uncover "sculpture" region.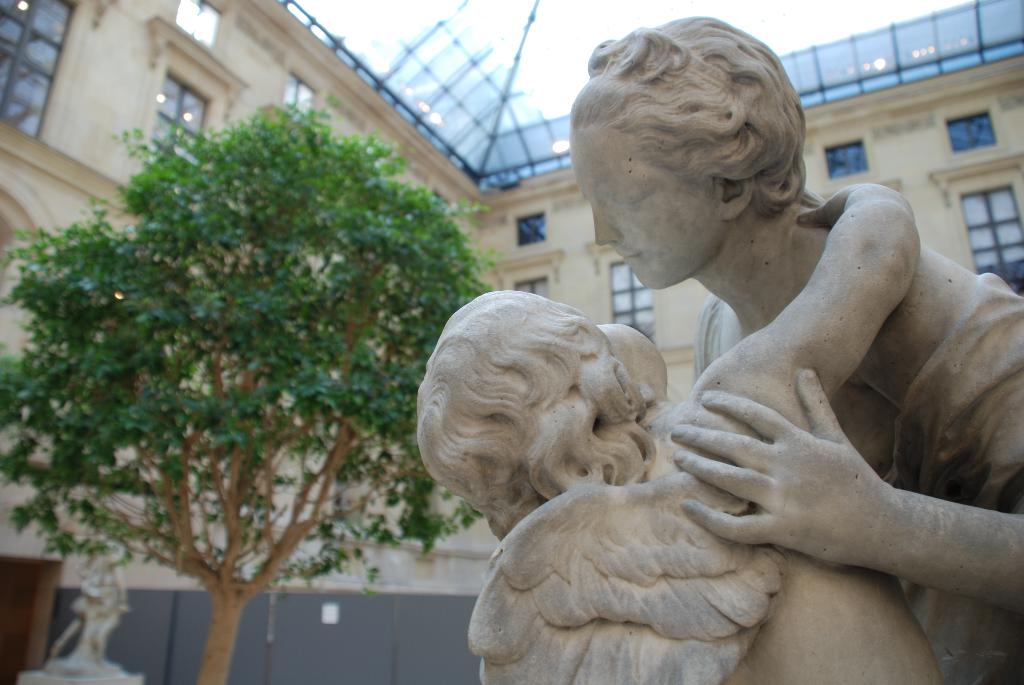
Uncovered: 561, 12, 1023, 684.
